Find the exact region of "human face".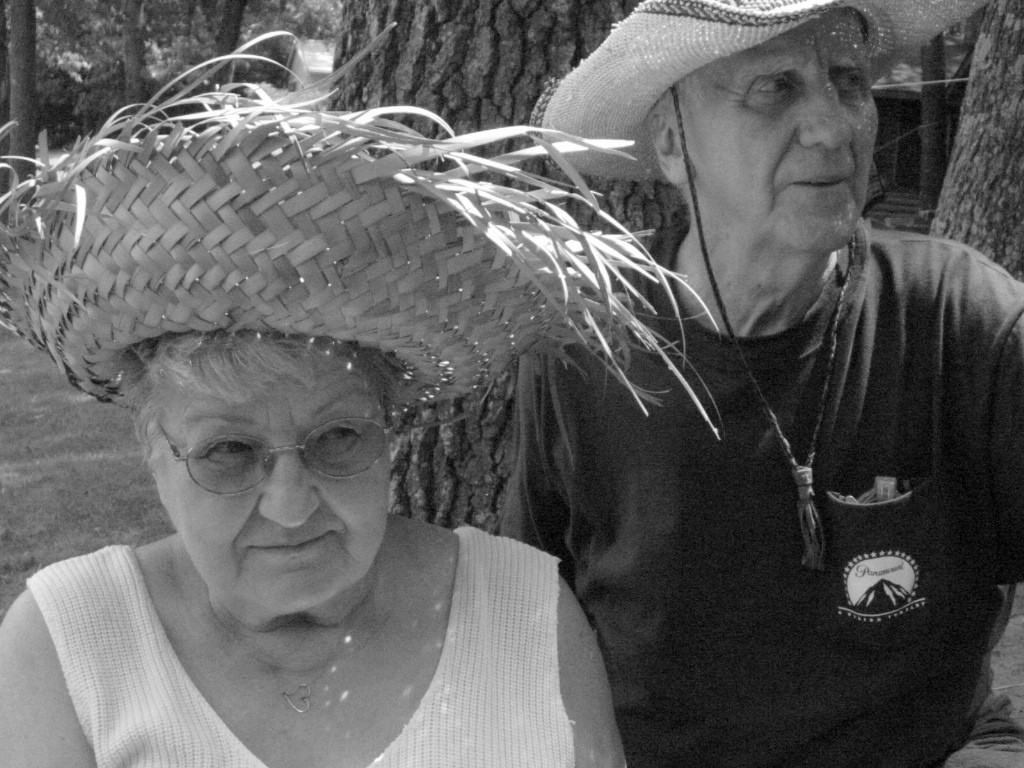
Exact region: [688,6,880,249].
